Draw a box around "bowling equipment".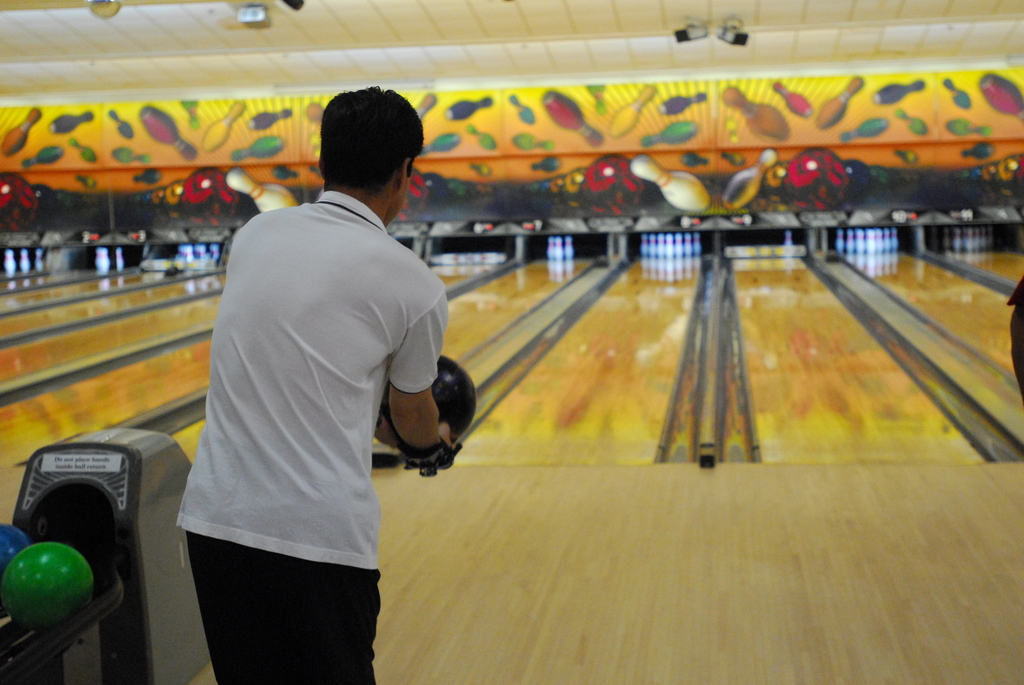
box(658, 90, 709, 116).
